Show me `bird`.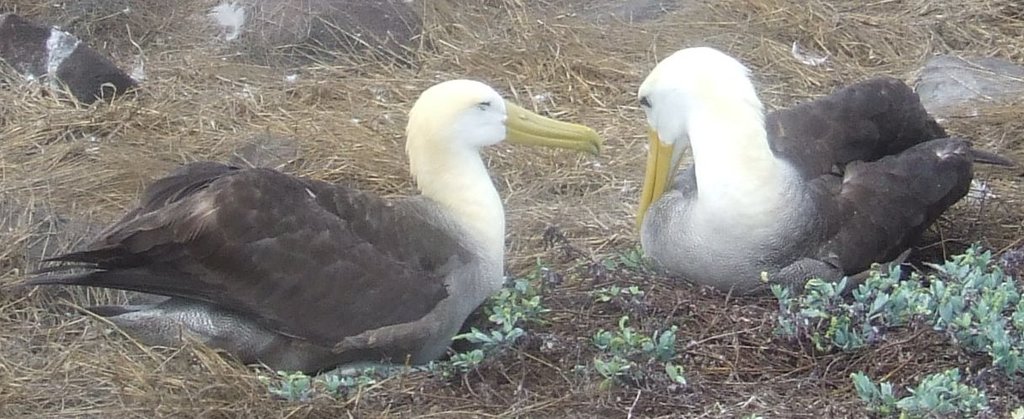
`bird` is here: crop(635, 60, 947, 291).
